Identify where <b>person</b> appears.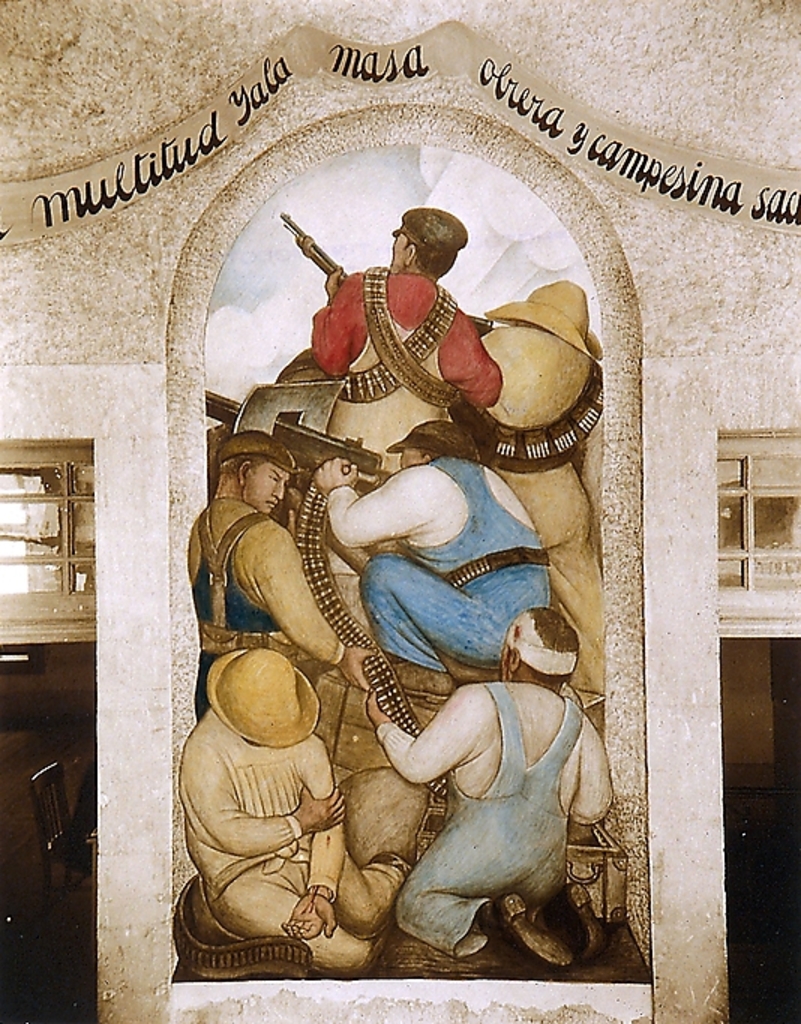
Appears at locate(180, 435, 350, 690).
